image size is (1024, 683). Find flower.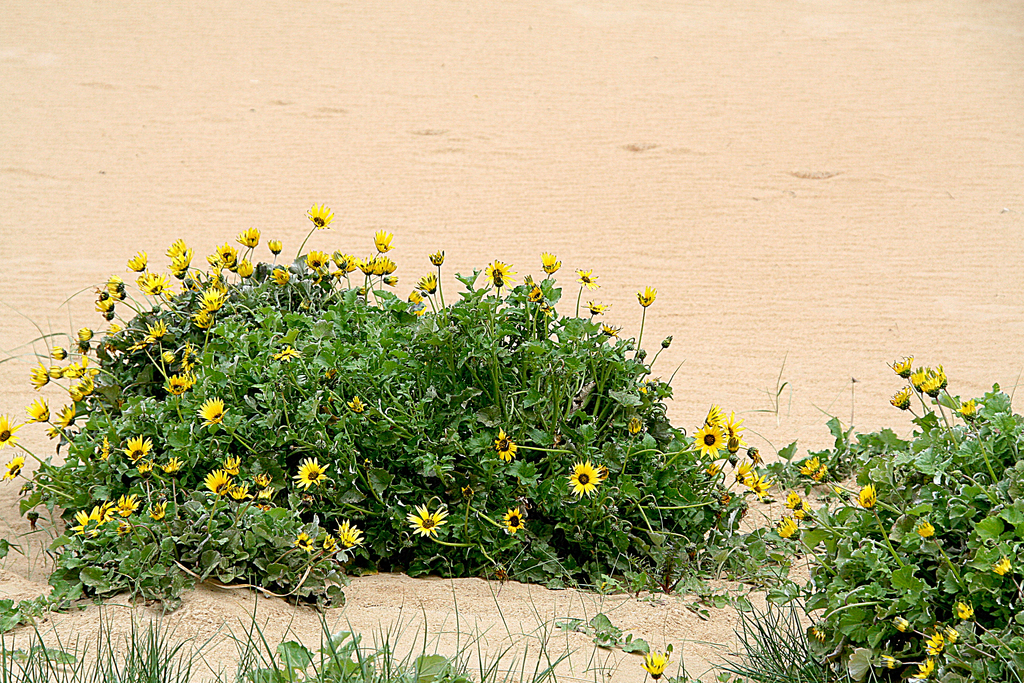
{"left": 162, "top": 460, "right": 187, "bottom": 474}.
